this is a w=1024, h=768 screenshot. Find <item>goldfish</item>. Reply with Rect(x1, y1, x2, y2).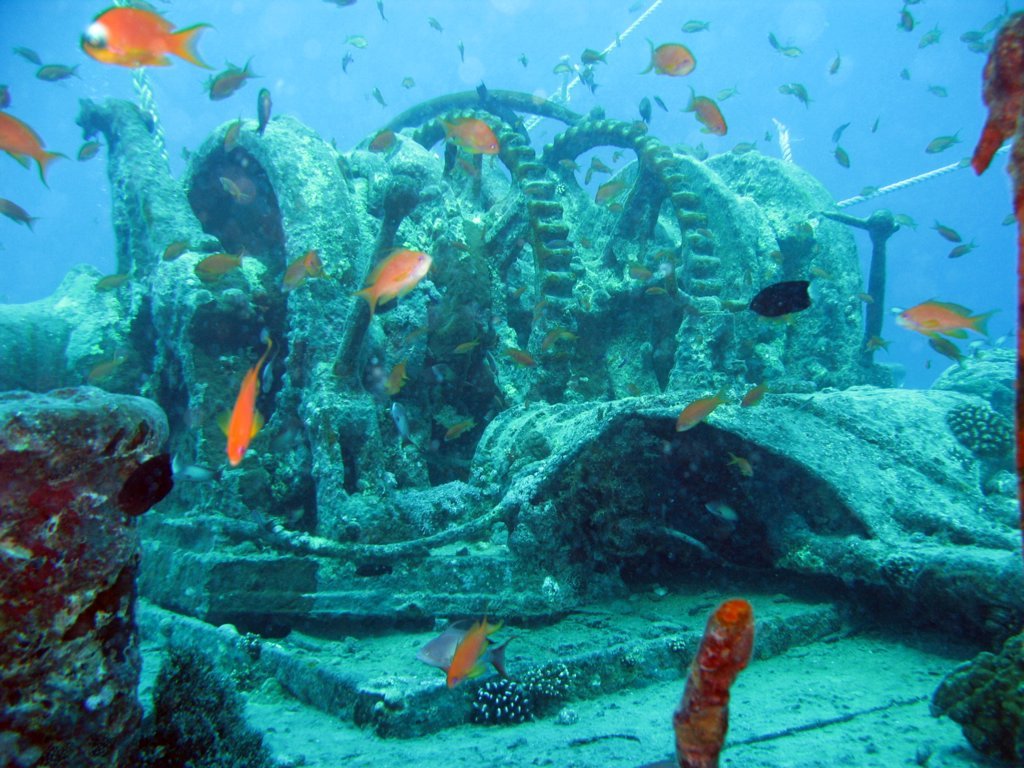
Rect(521, 57, 527, 69).
